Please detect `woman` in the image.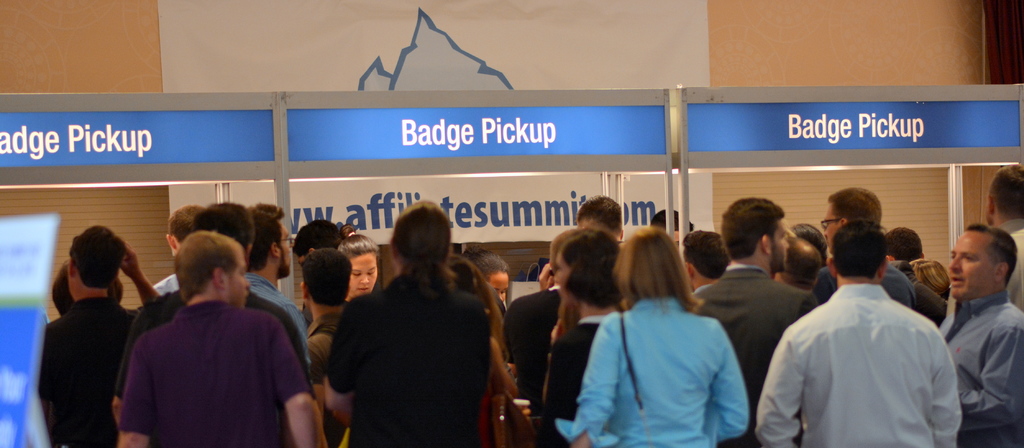
detection(336, 224, 386, 301).
